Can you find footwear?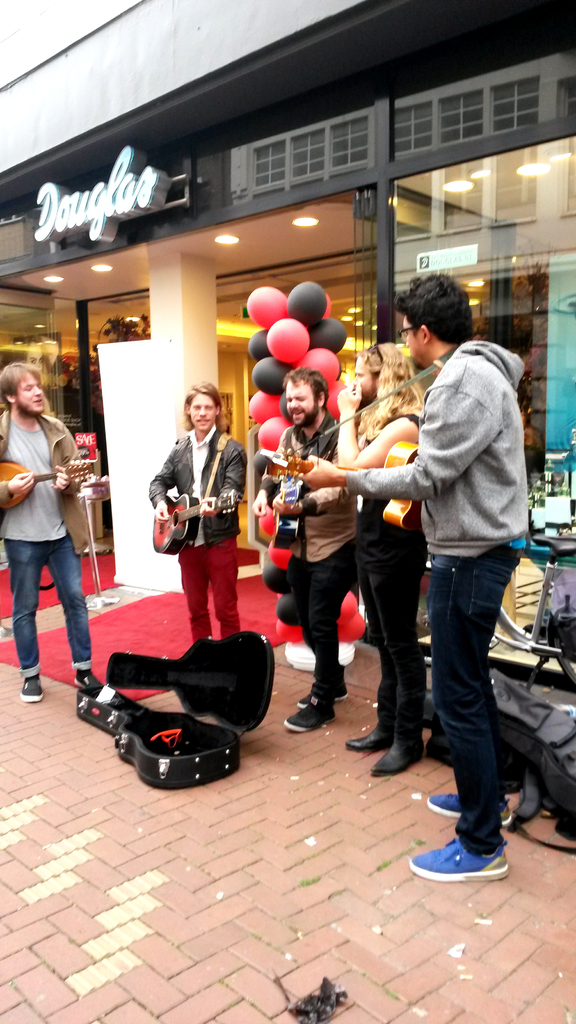
Yes, bounding box: region(370, 725, 426, 781).
